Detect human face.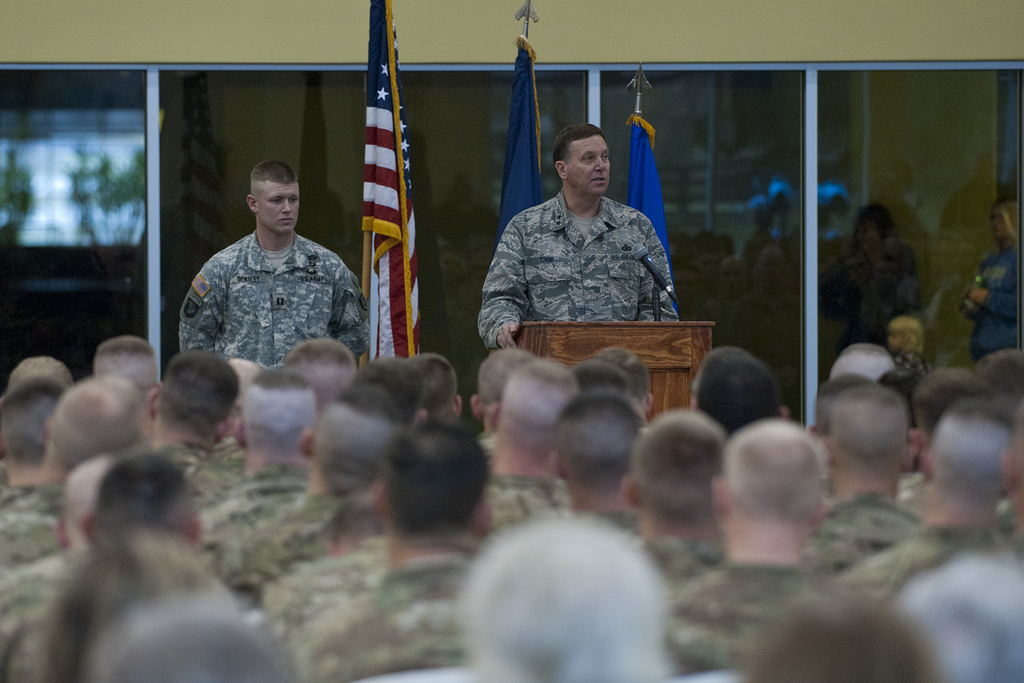
Detected at 564:136:615:197.
